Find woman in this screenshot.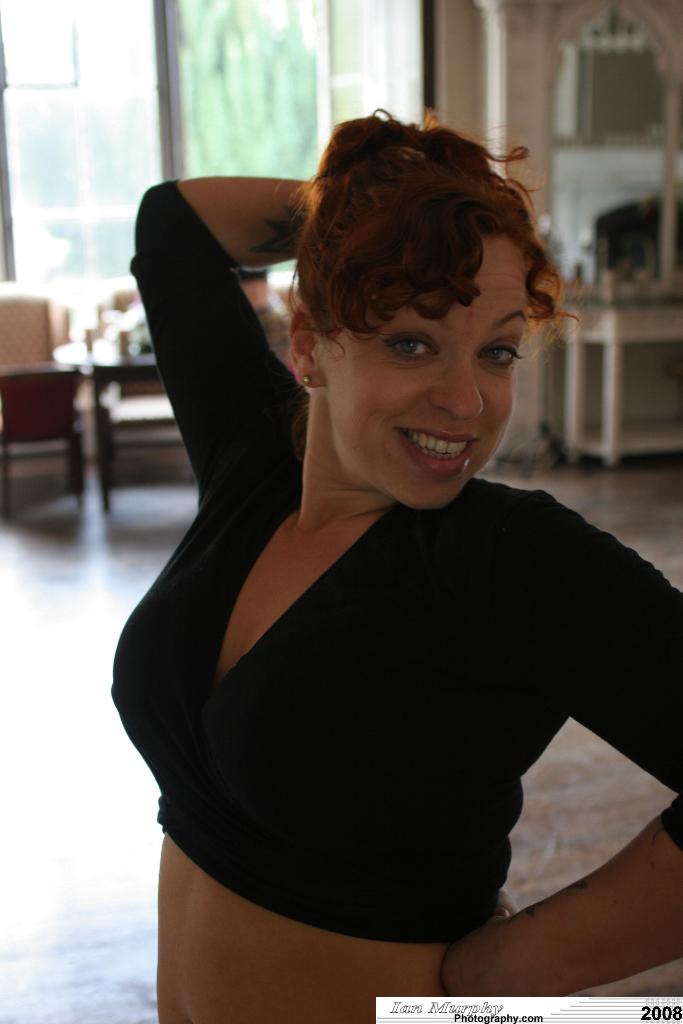
The bounding box for woman is select_region(92, 112, 665, 974).
